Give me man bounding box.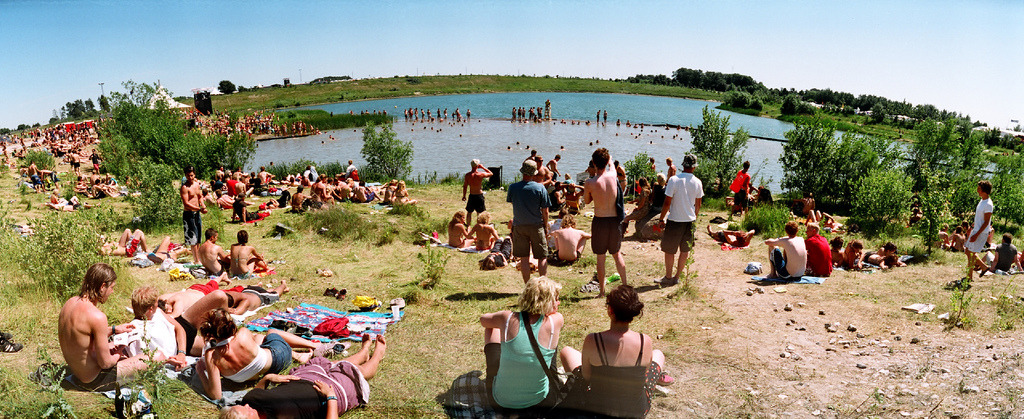
locate(460, 155, 494, 232).
